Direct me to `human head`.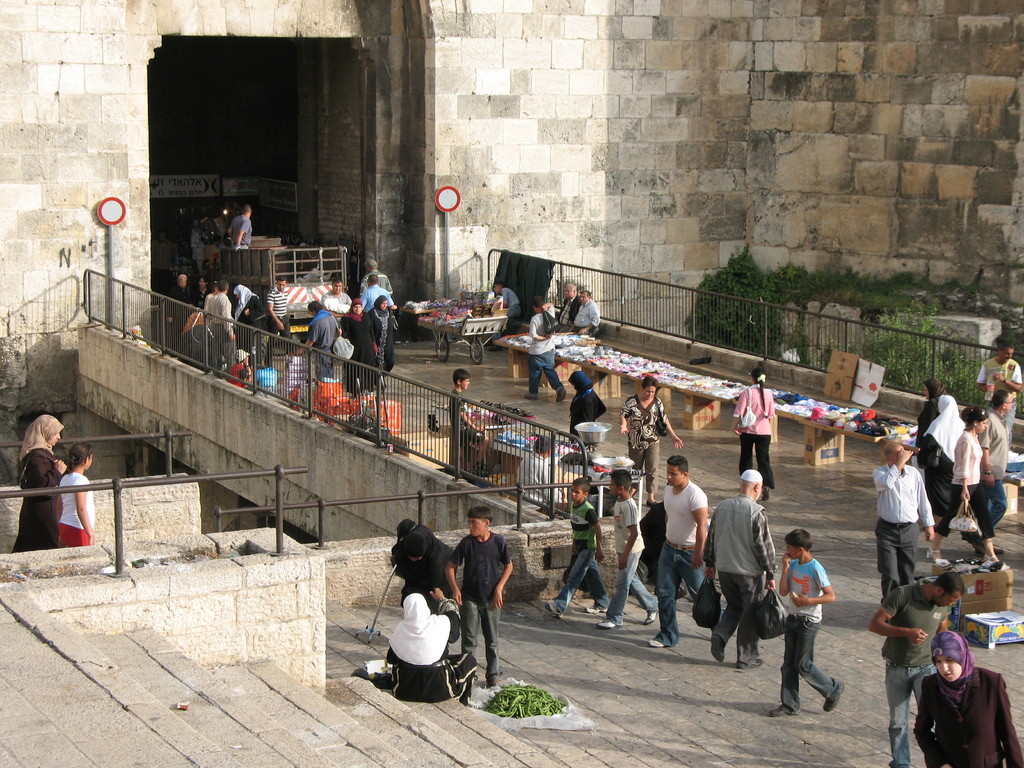
Direction: BBox(276, 275, 288, 292).
